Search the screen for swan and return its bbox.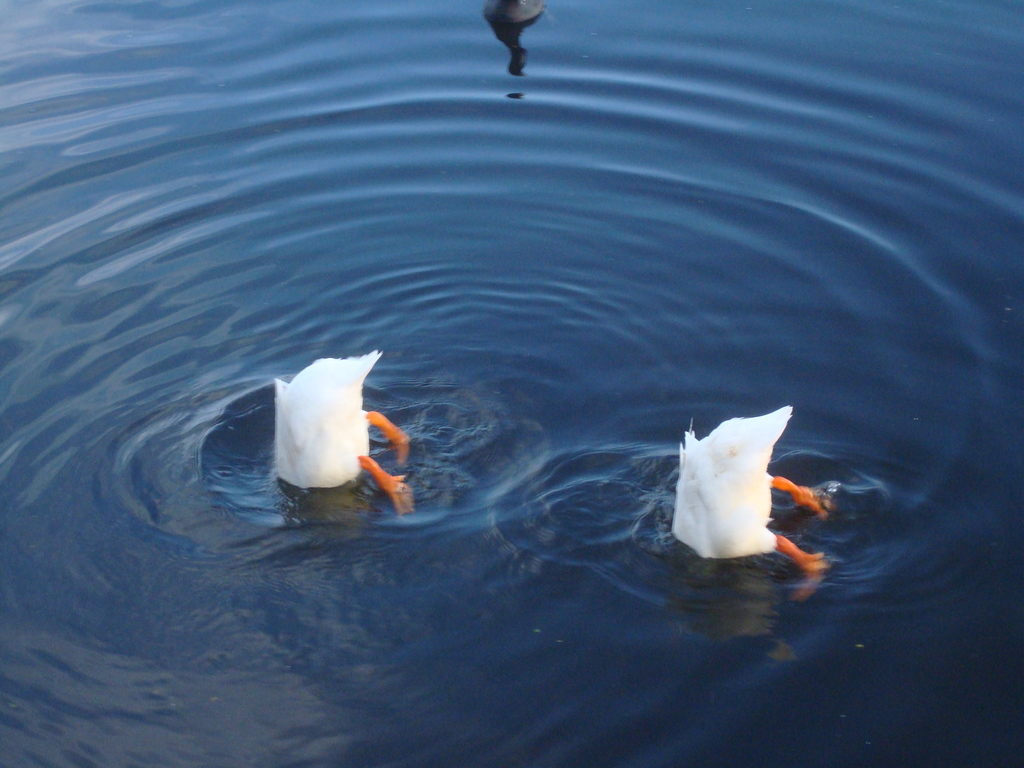
Found: {"x1": 268, "y1": 348, "x2": 419, "y2": 513}.
